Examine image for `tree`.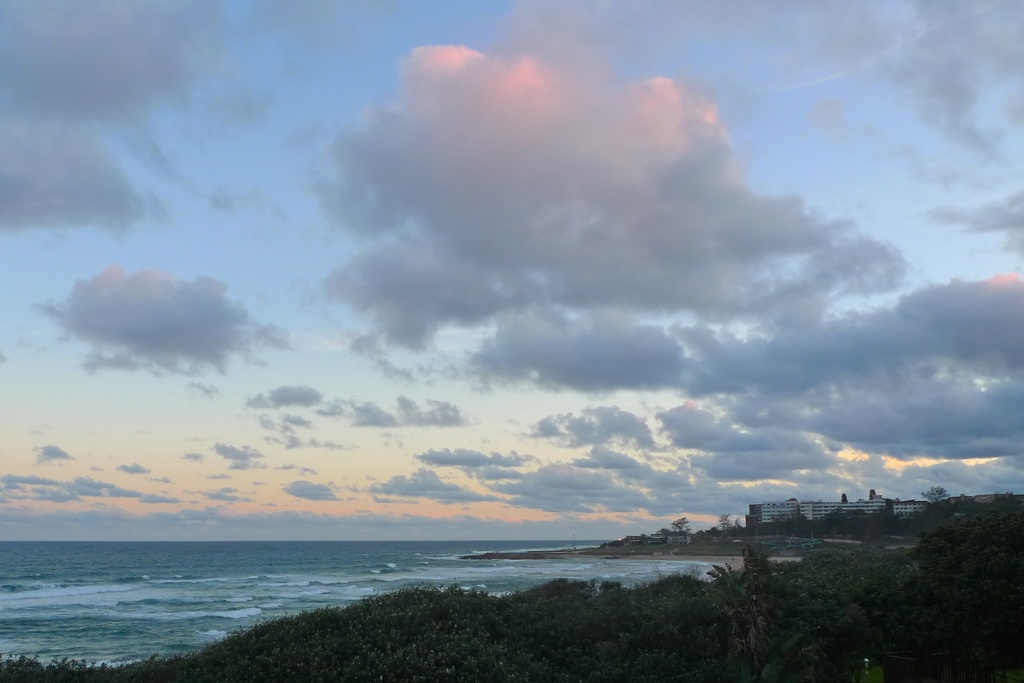
Examination result: x1=924, y1=484, x2=946, y2=513.
